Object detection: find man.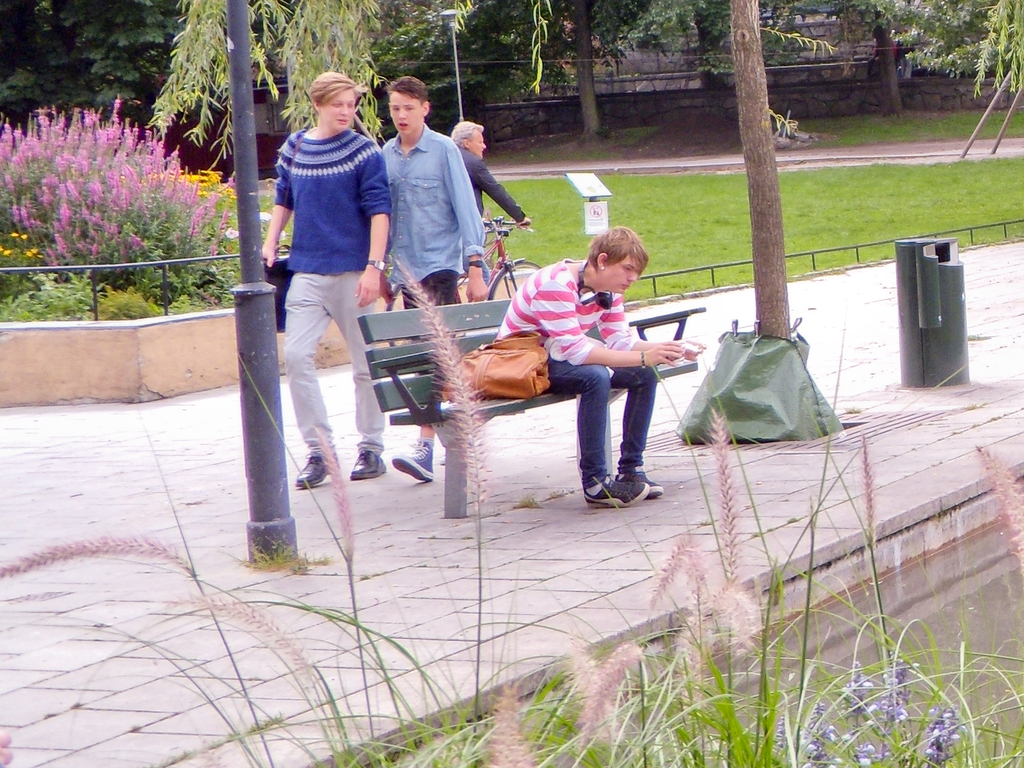
rect(354, 85, 497, 478).
